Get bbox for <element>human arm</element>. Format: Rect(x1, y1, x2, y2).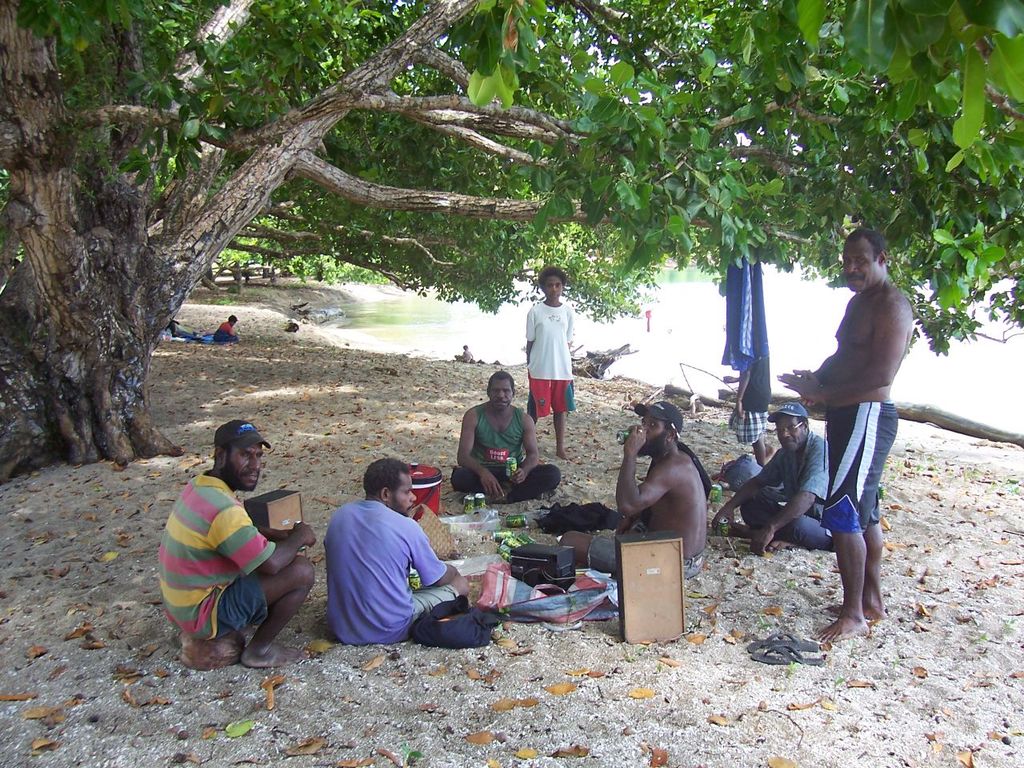
Rect(735, 359, 750, 413).
